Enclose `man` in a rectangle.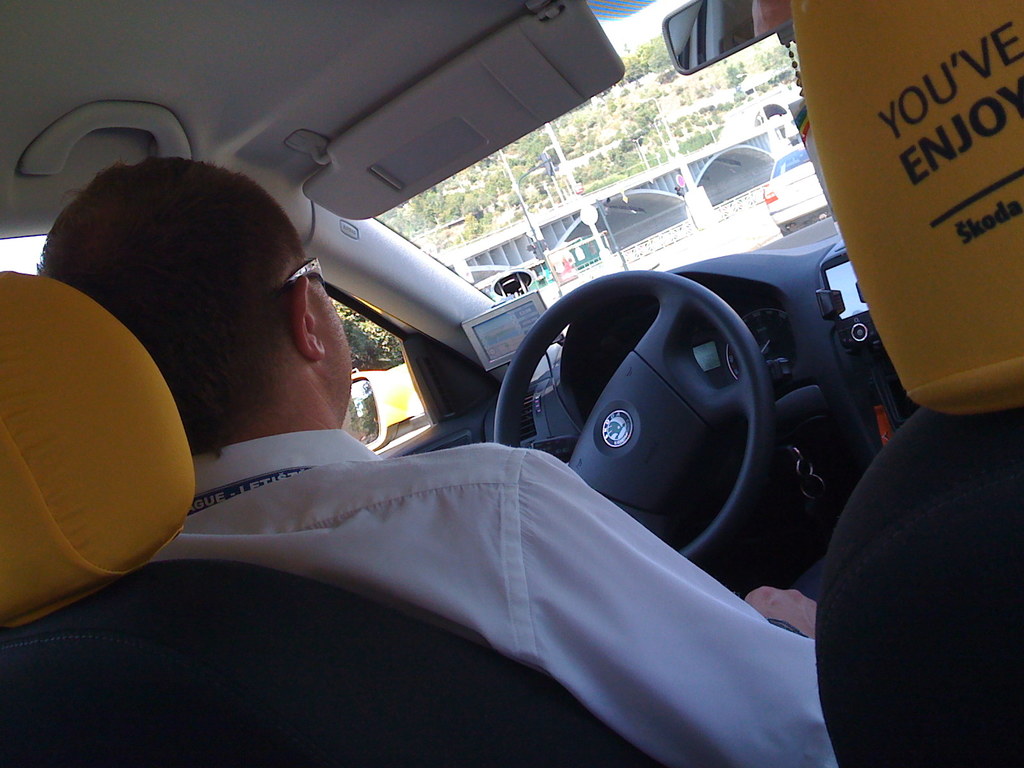
rect(92, 79, 866, 758).
